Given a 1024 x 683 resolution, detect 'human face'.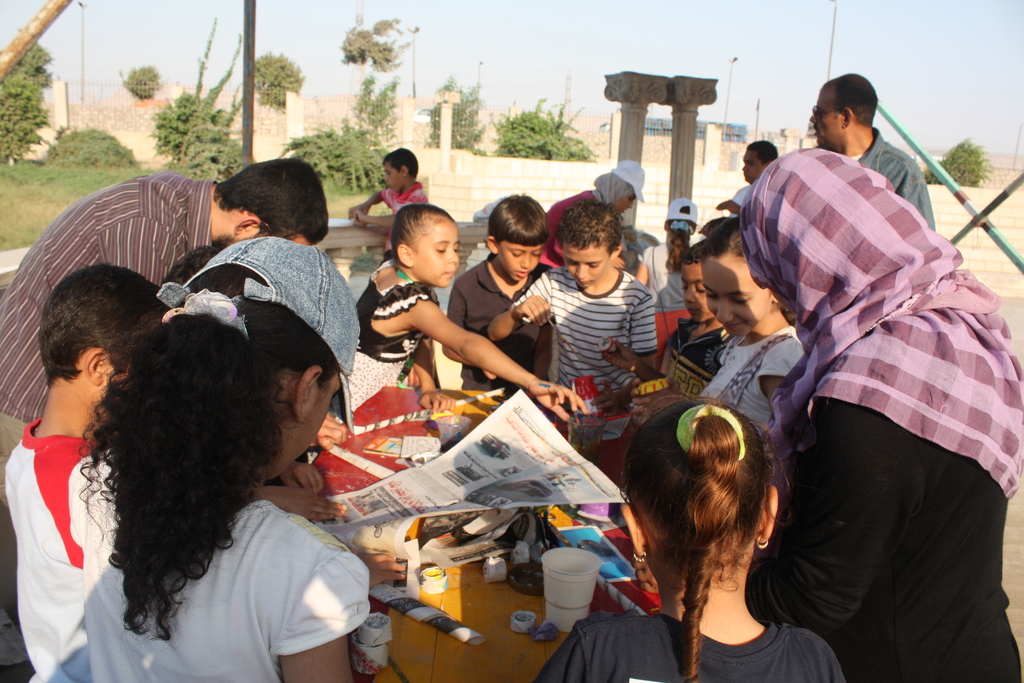
crop(742, 148, 765, 186).
